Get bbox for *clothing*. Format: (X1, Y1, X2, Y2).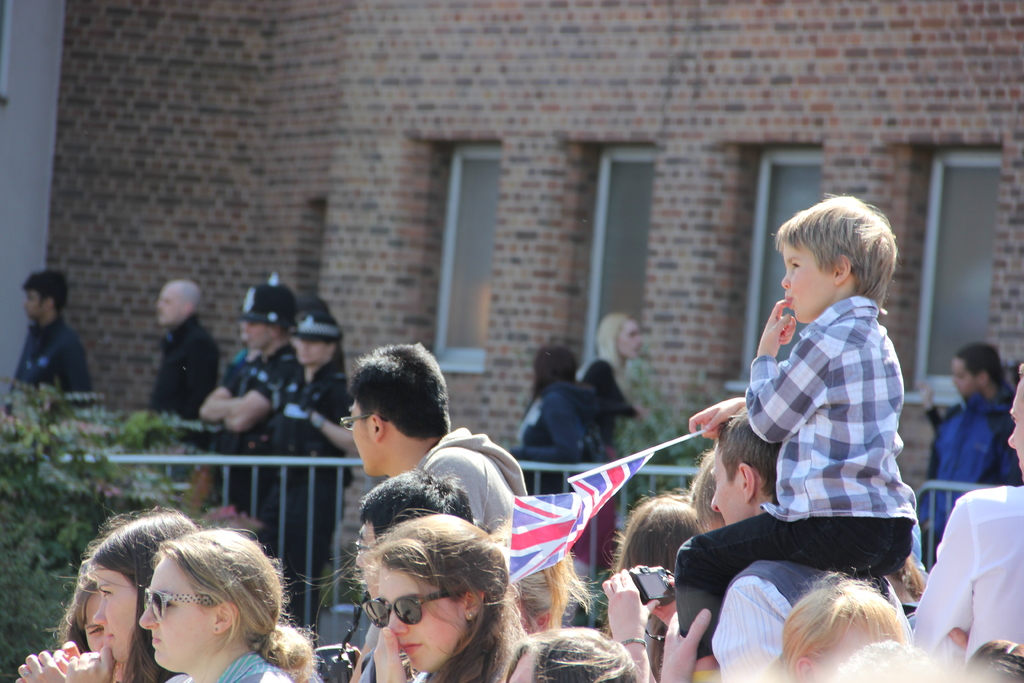
(414, 420, 531, 534).
